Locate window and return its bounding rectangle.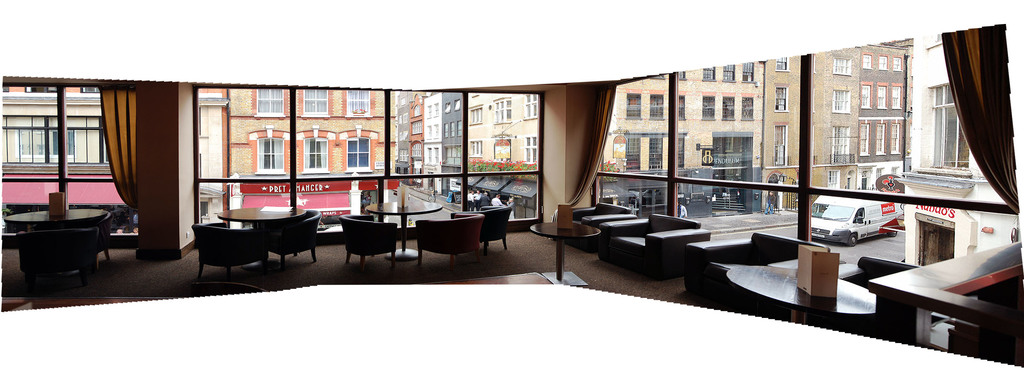
<box>652,96,664,119</box>.
